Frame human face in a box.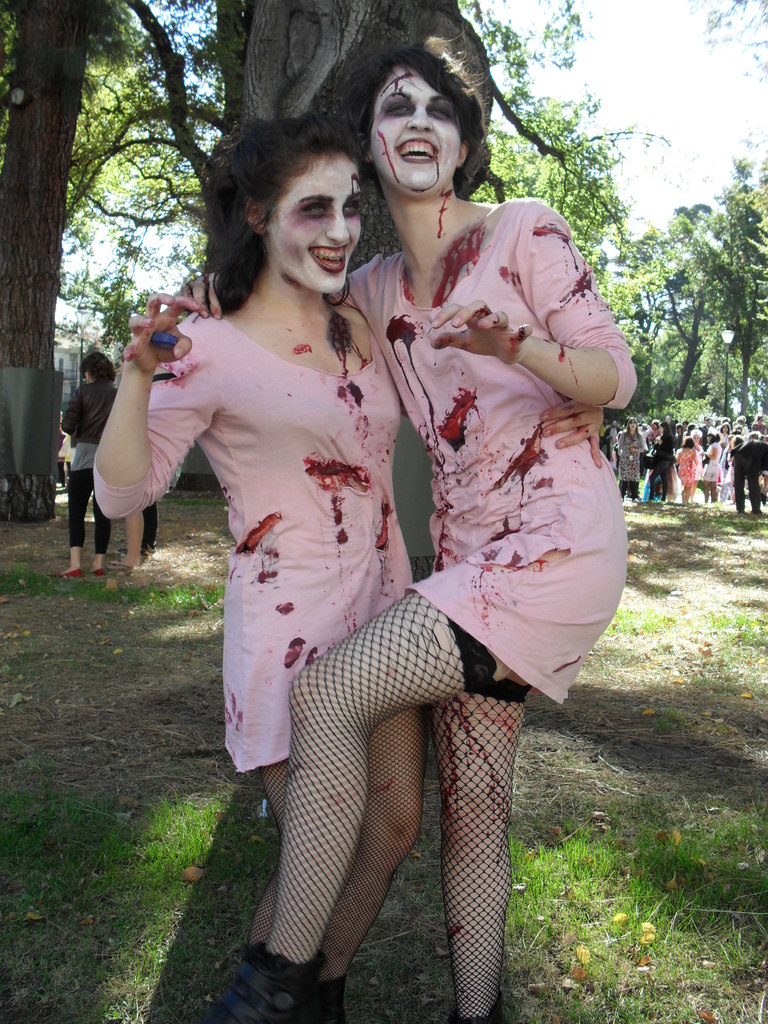
[left=262, top=159, right=364, bottom=290].
